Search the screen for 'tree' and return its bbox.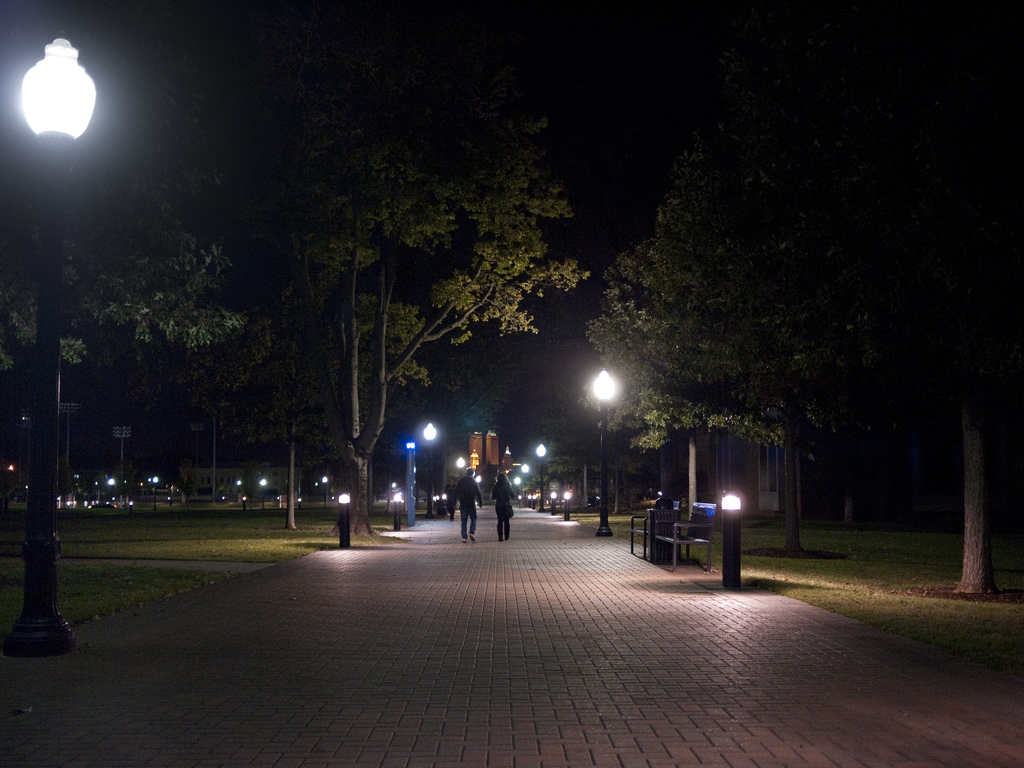
Found: [248, 53, 613, 537].
